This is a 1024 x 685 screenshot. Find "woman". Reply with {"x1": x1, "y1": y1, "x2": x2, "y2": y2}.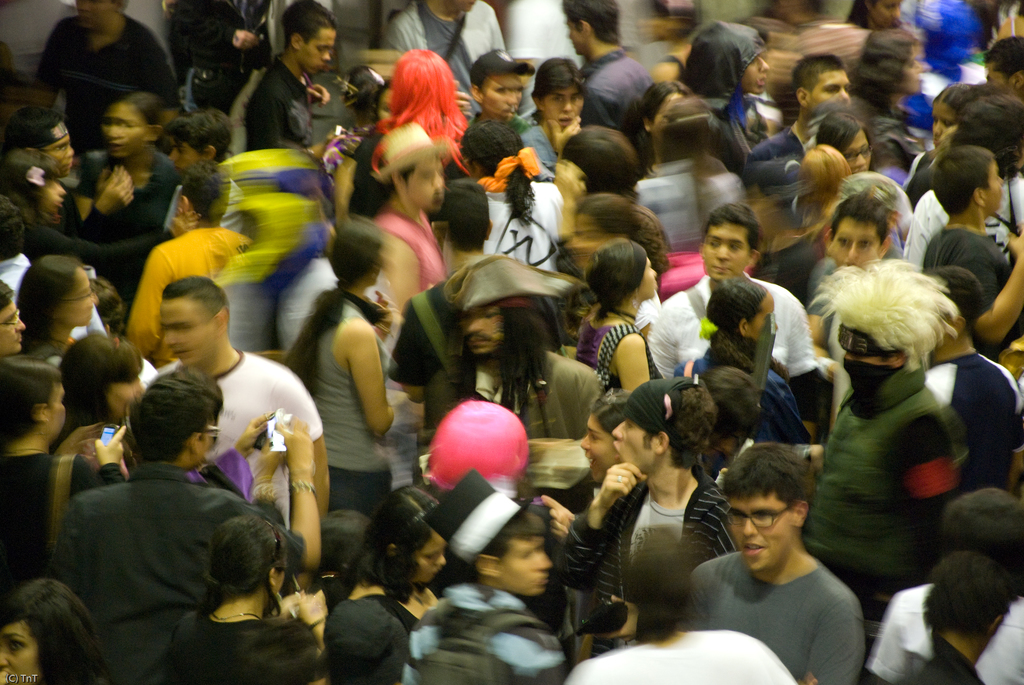
{"x1": 839, "y1": 24, "x2": 929, "y2": 148}.
